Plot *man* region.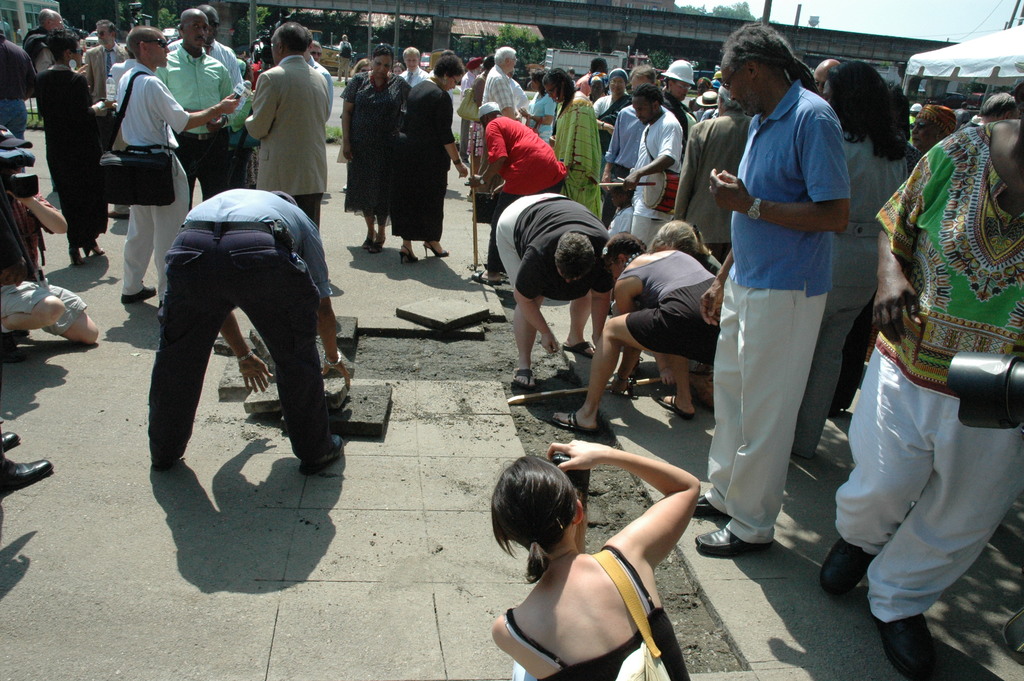
Plotted at (left=158, top=6, right=253, bottom=209).
